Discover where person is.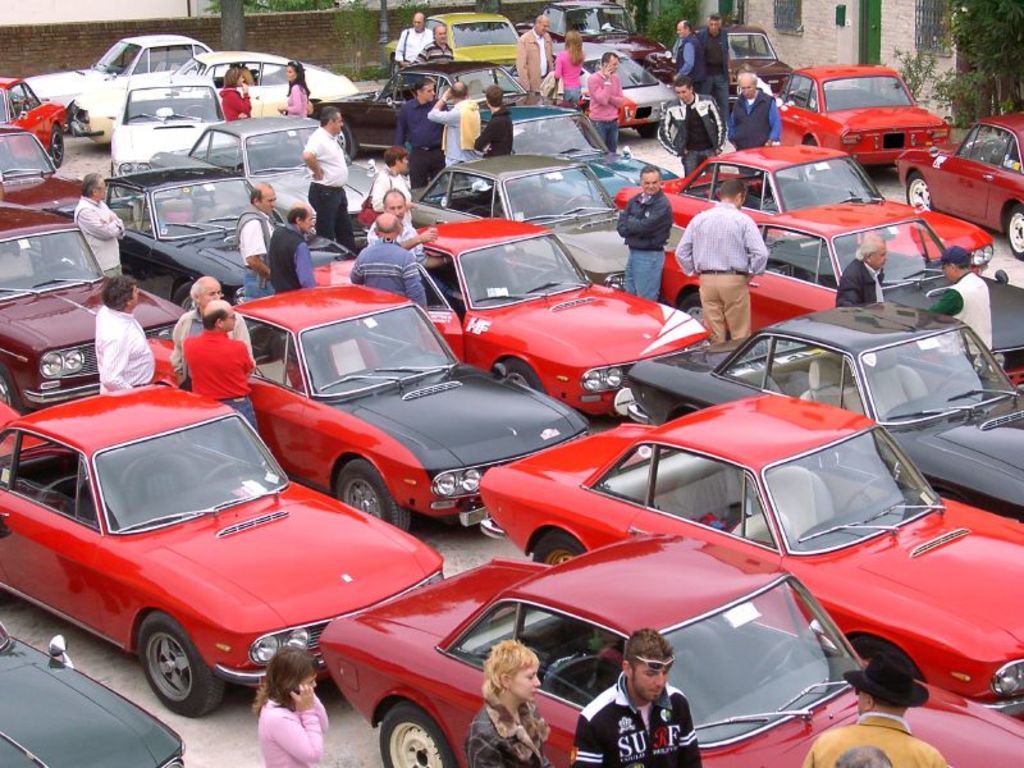
Discovered at [x1=700, y1=14, x2=728, y2=132].
